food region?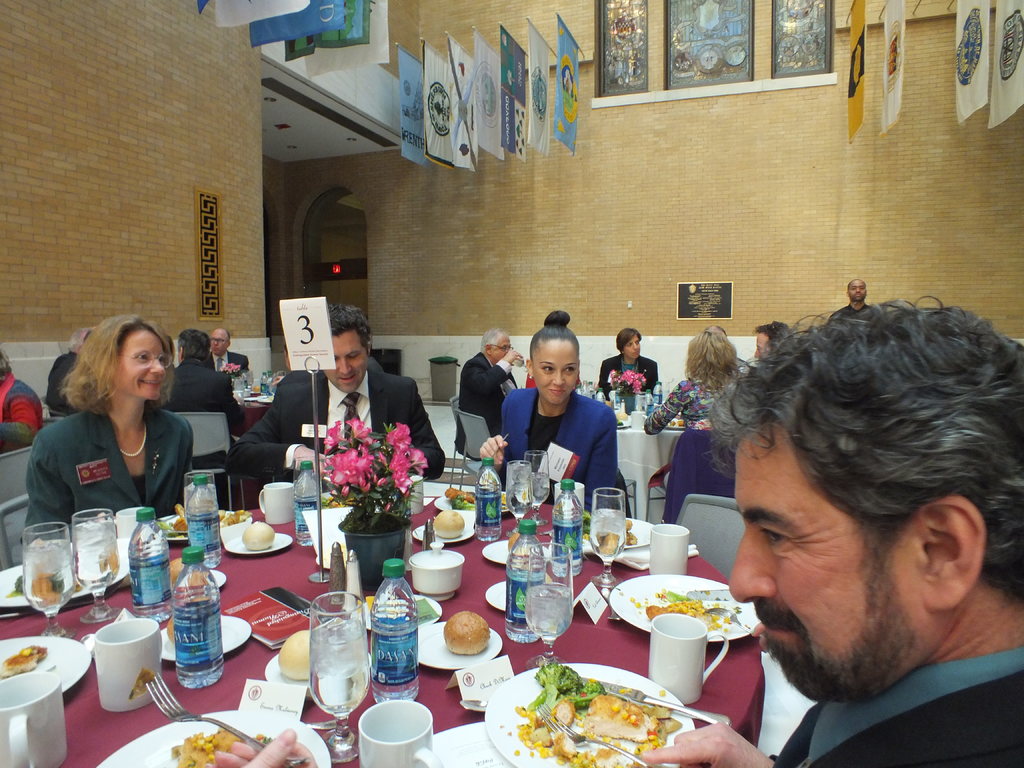
bbox=(0, 643, 46, 677)
